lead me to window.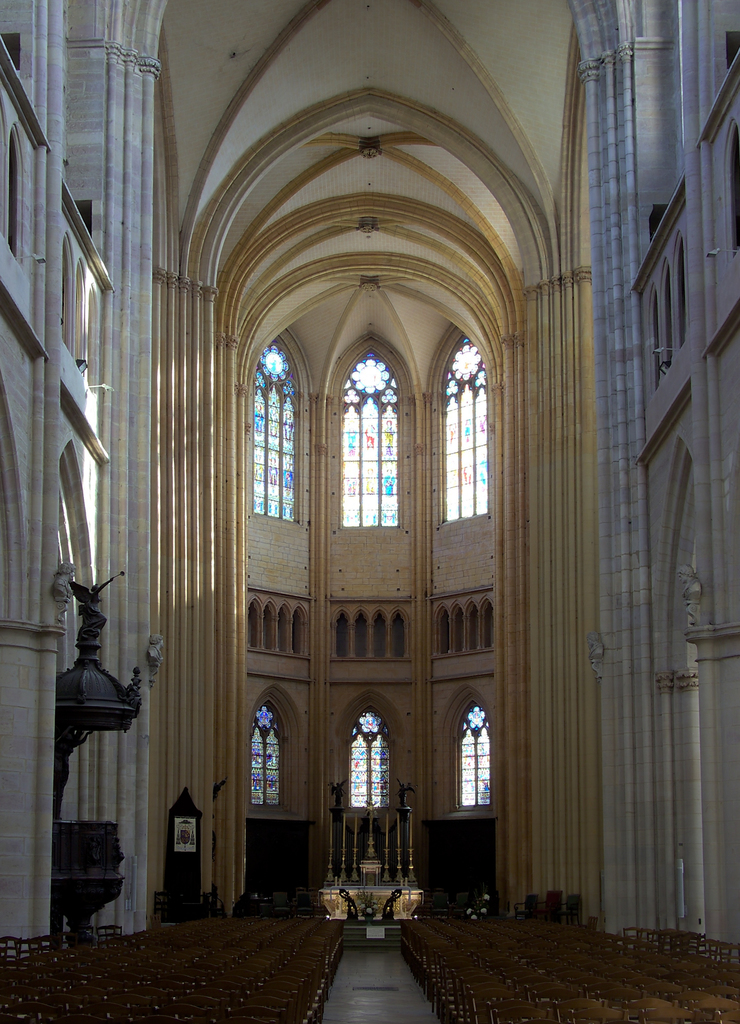
Lead to <bbox>335, 340, 403, 529</bbox>.
